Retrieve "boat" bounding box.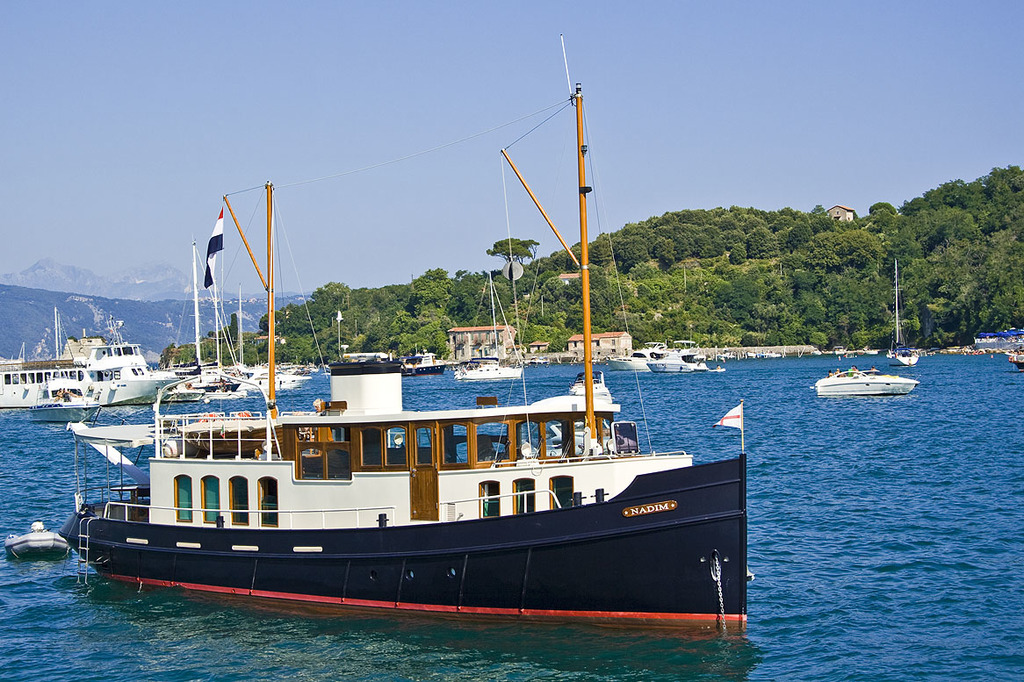
Bounding box: left=811, top=370, right=920, bottom=402.
